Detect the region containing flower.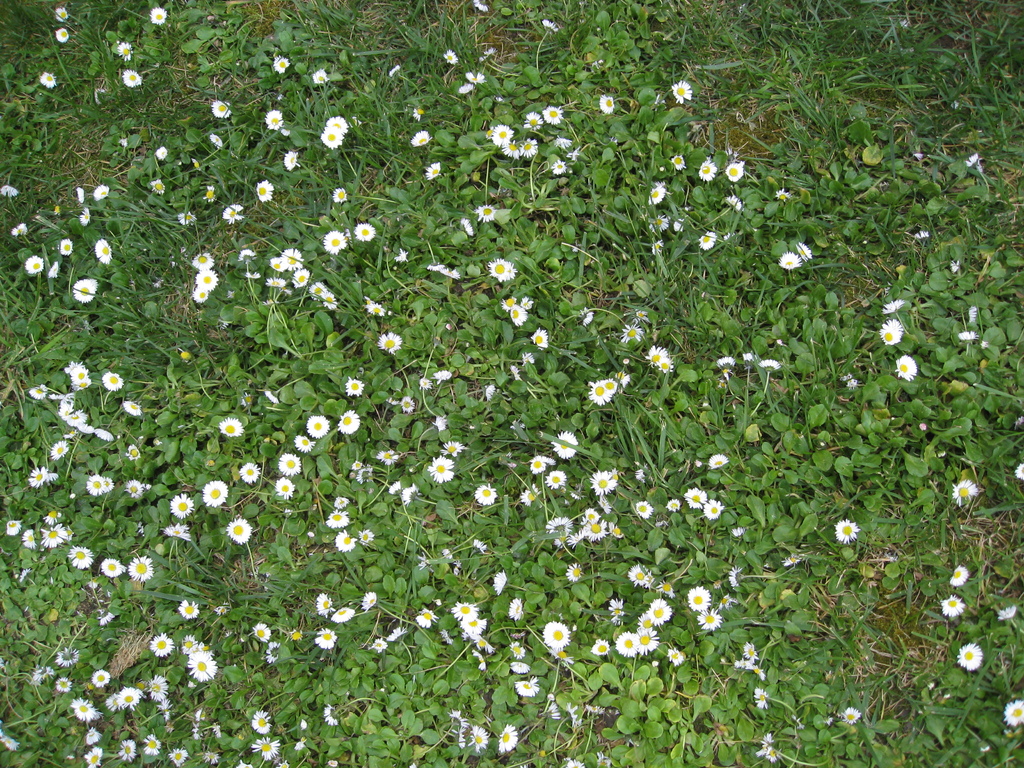
<bbox>611, 522, 626, 538</bbox>.
